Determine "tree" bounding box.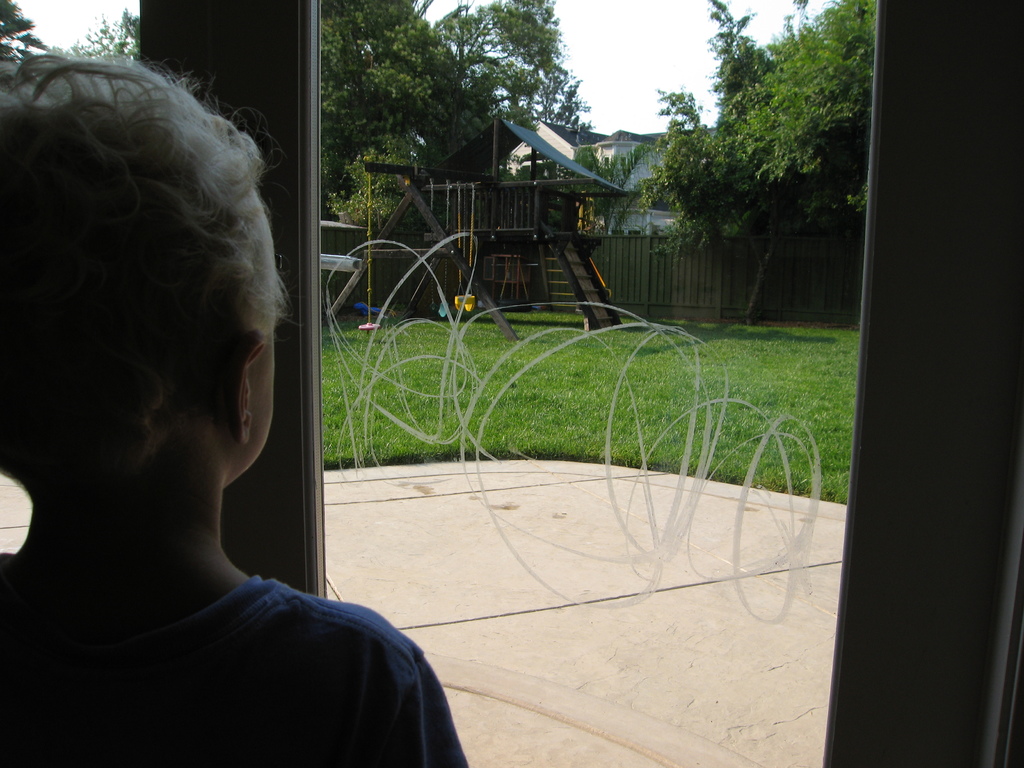
Determined: {"x1": 726, "y1": 0, "x2": 881, "y2": 244}.
